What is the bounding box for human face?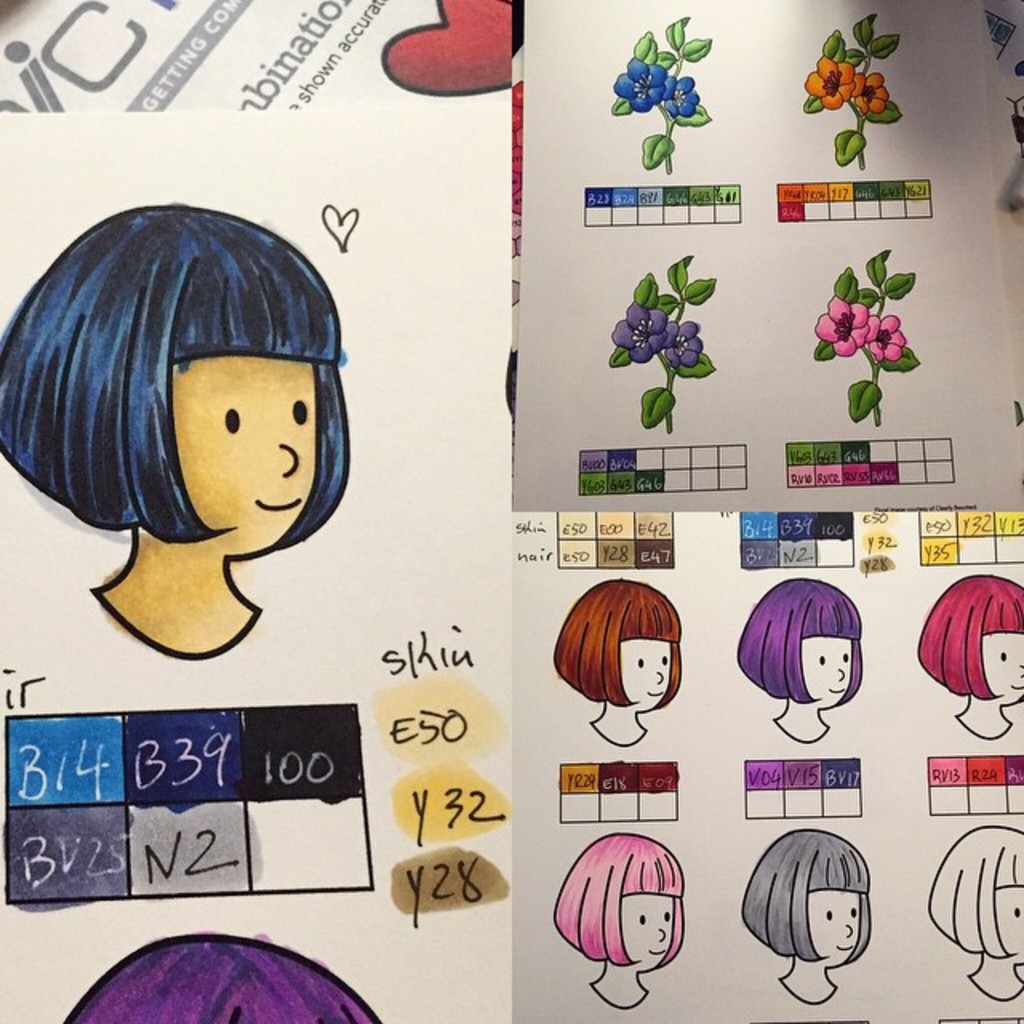
(left=616, top=880, right=672, bottom=974).
